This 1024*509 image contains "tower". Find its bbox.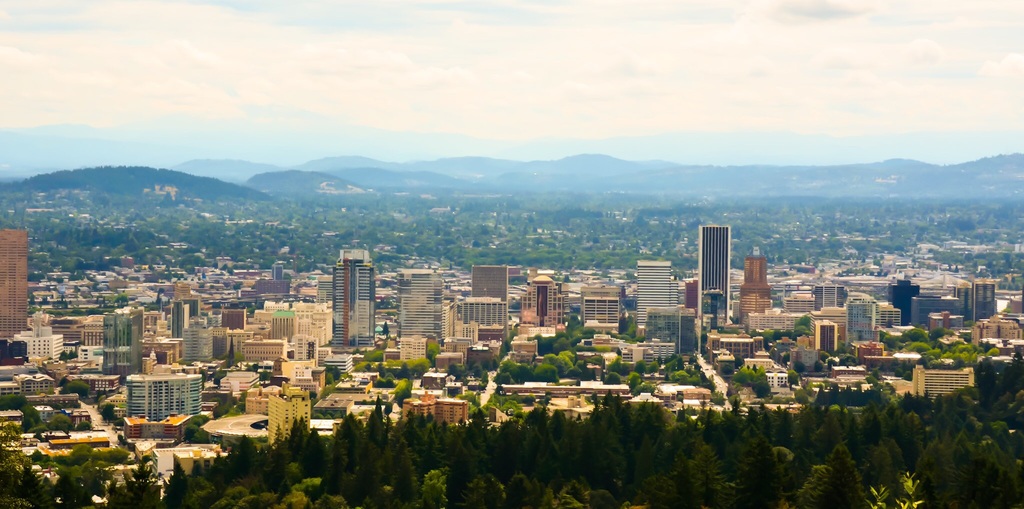
{"left": 840, "top": 289, "right": 879, "bottom": 350}.
